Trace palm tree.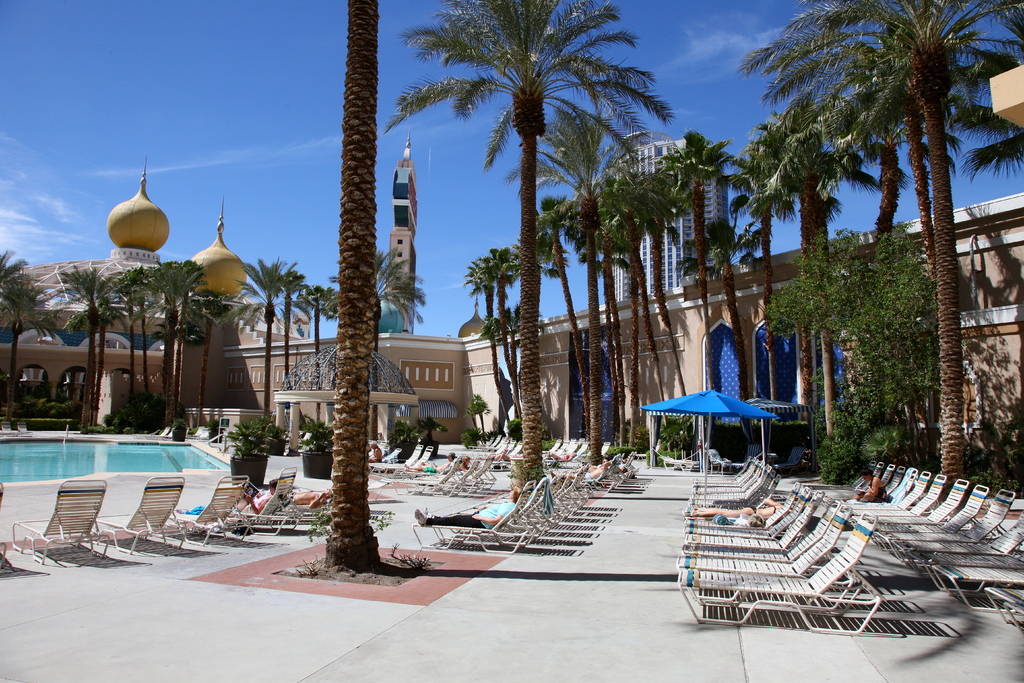
Traced to bbox(768, 104, 869, 469).
